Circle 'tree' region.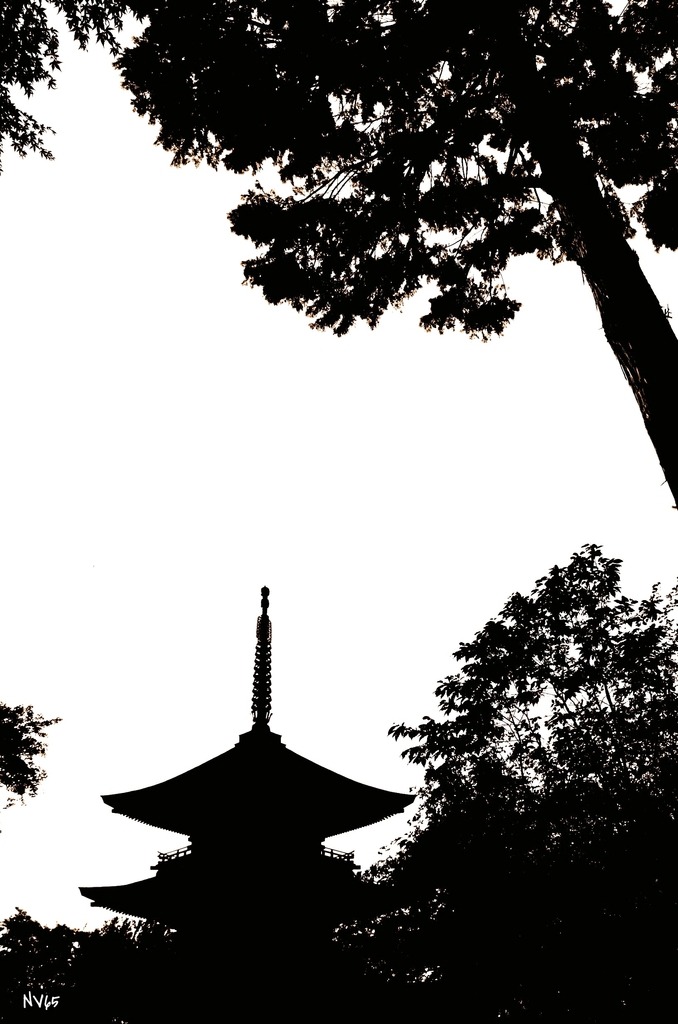
Region: [0,691,61,827].
